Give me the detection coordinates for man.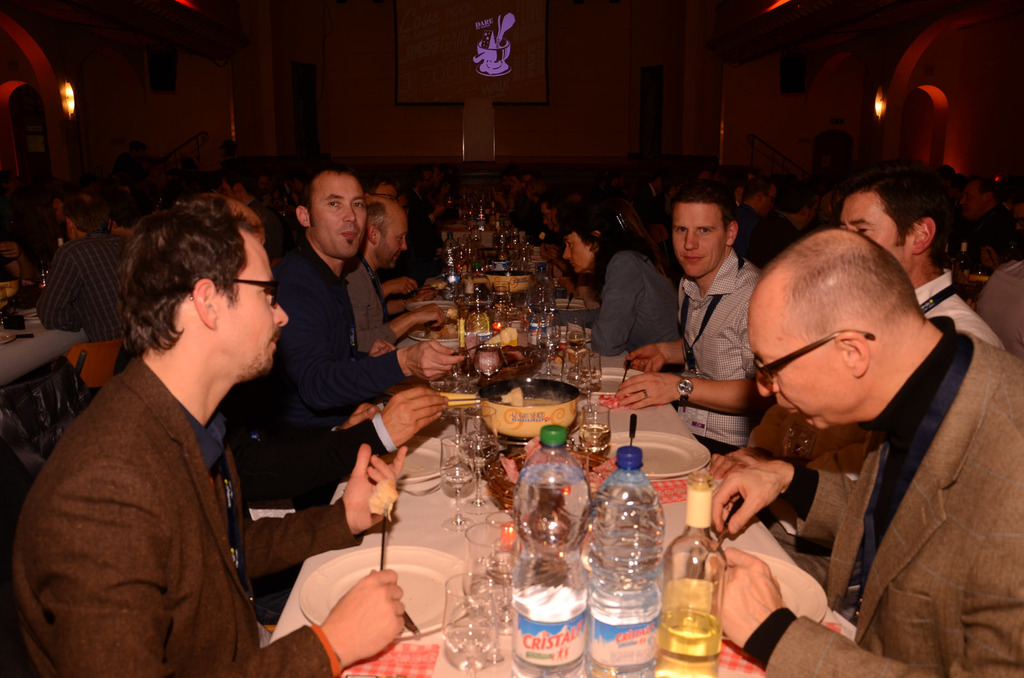
{"left": 539, "top": 187, "right": 604, "bottom": 264}.
